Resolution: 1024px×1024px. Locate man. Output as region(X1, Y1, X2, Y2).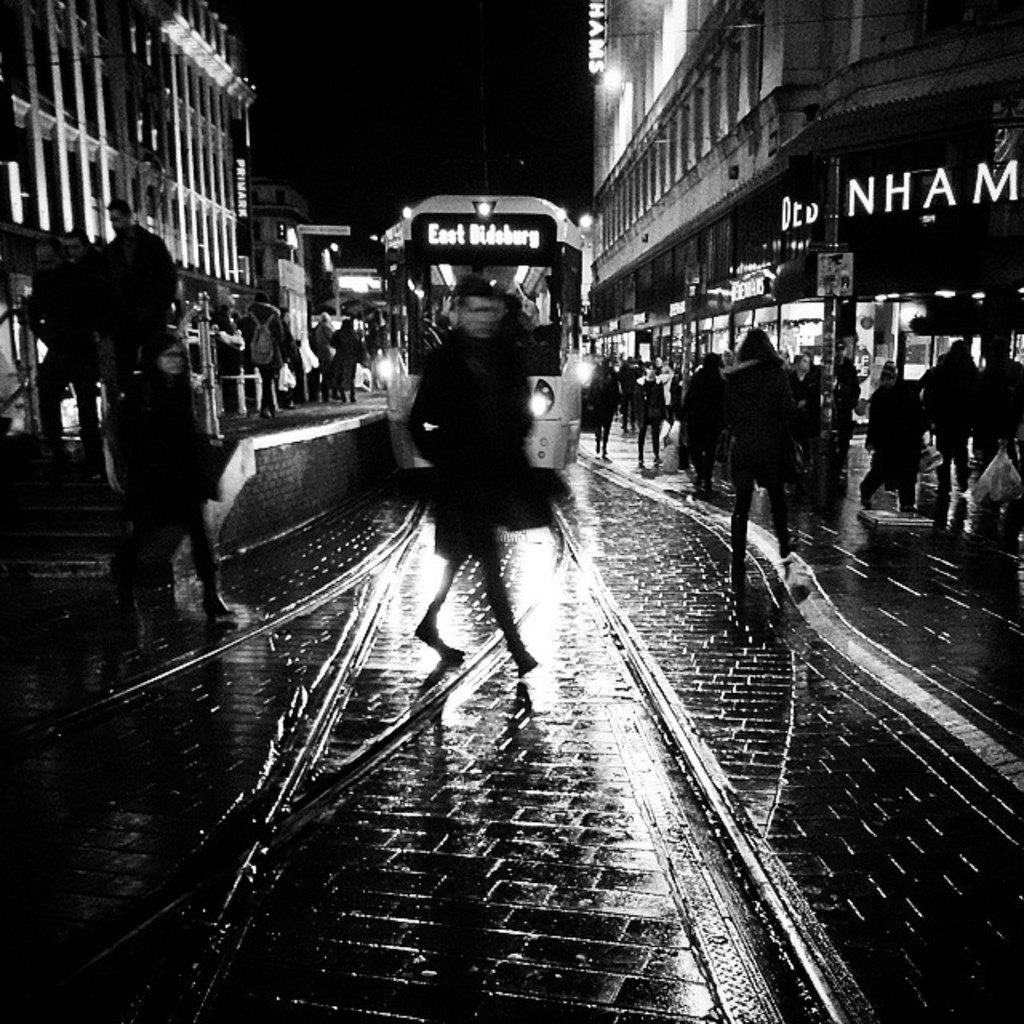
region(413, 282, 555, 672).
